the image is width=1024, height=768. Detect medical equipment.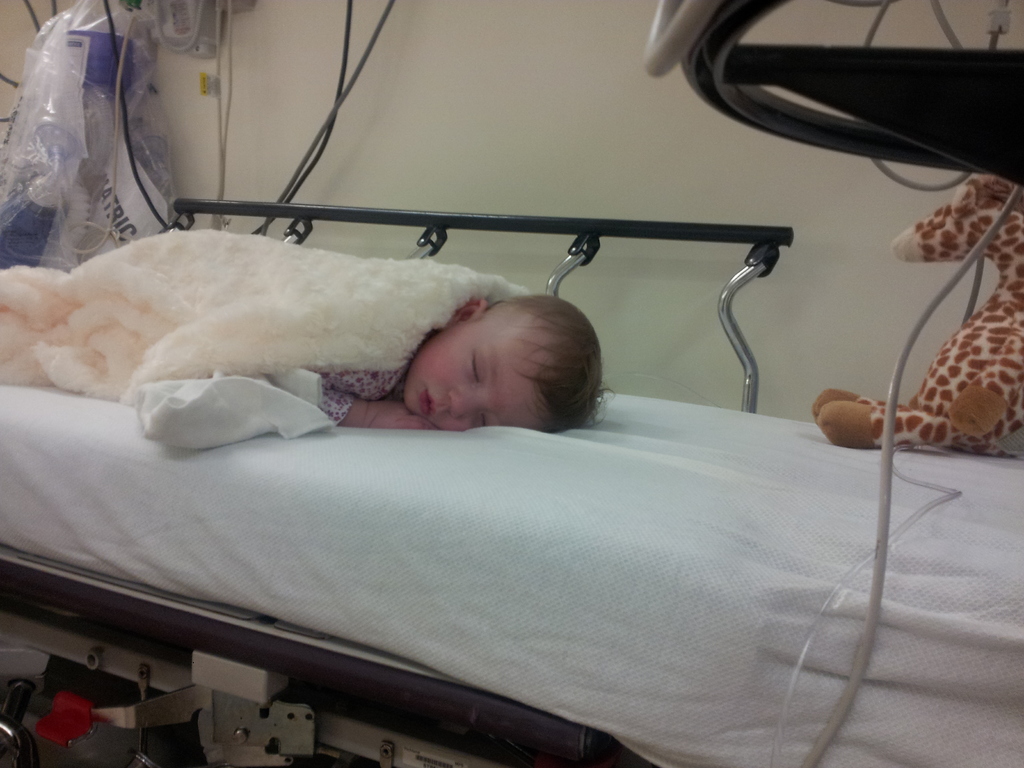
Detection: 0,0,1023,767.
